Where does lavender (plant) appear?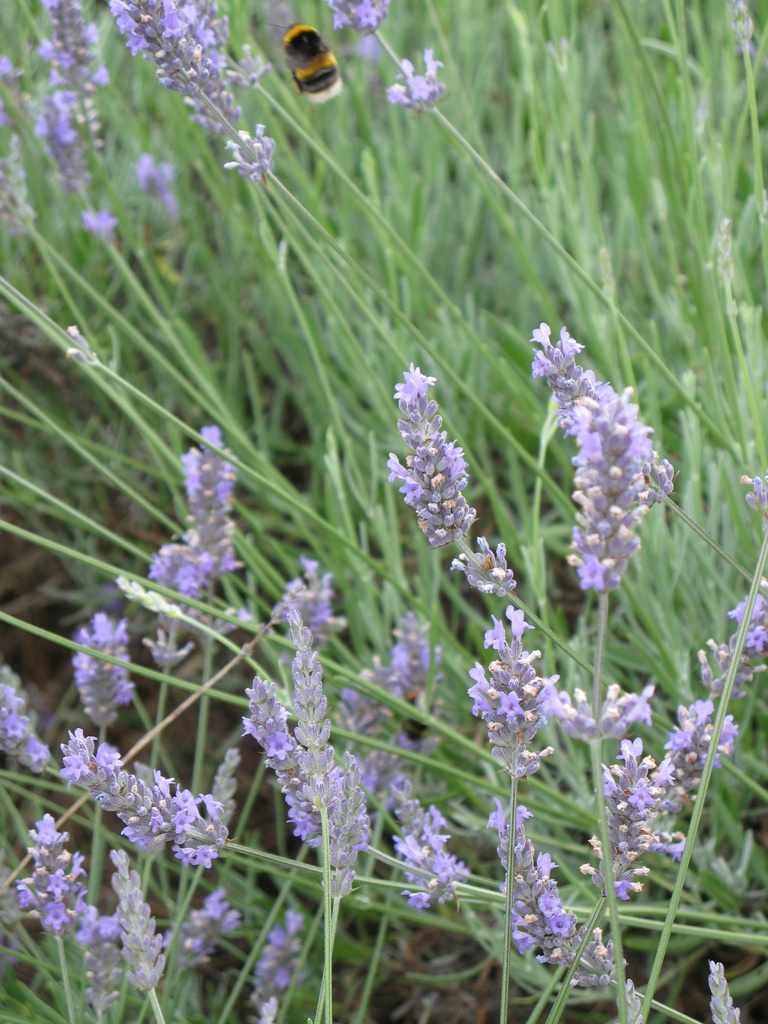
Appears at detection(107, 847, 189, 1001).
